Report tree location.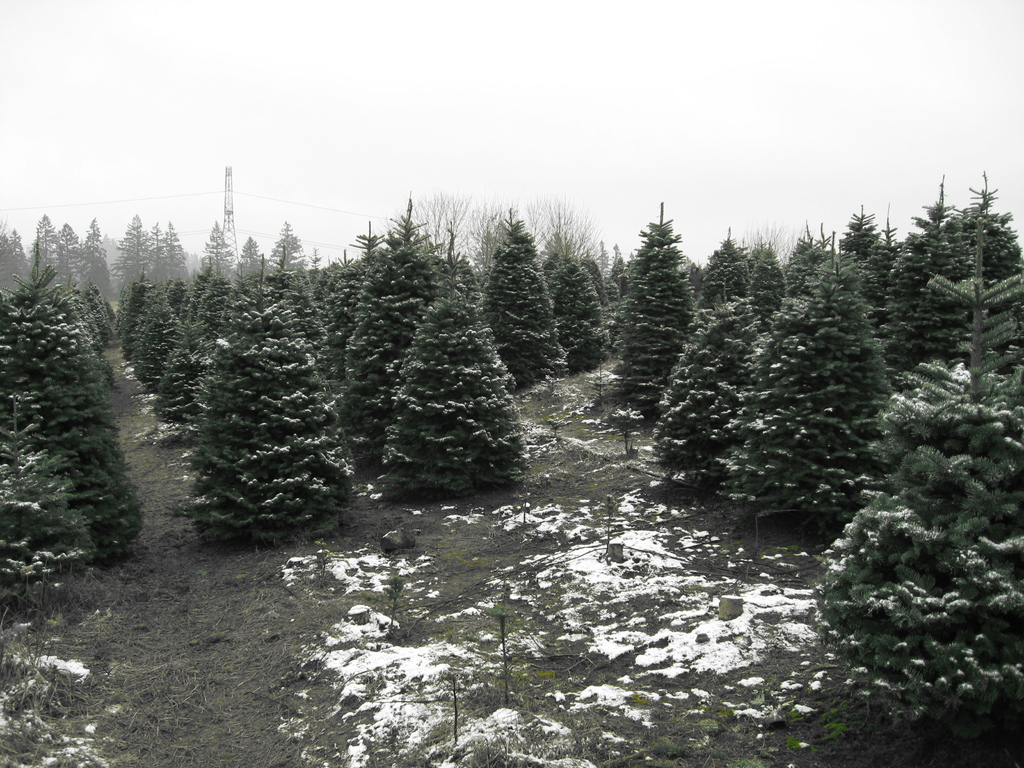
Report: [x1=709, y1=233, x2=761, y2=294].
